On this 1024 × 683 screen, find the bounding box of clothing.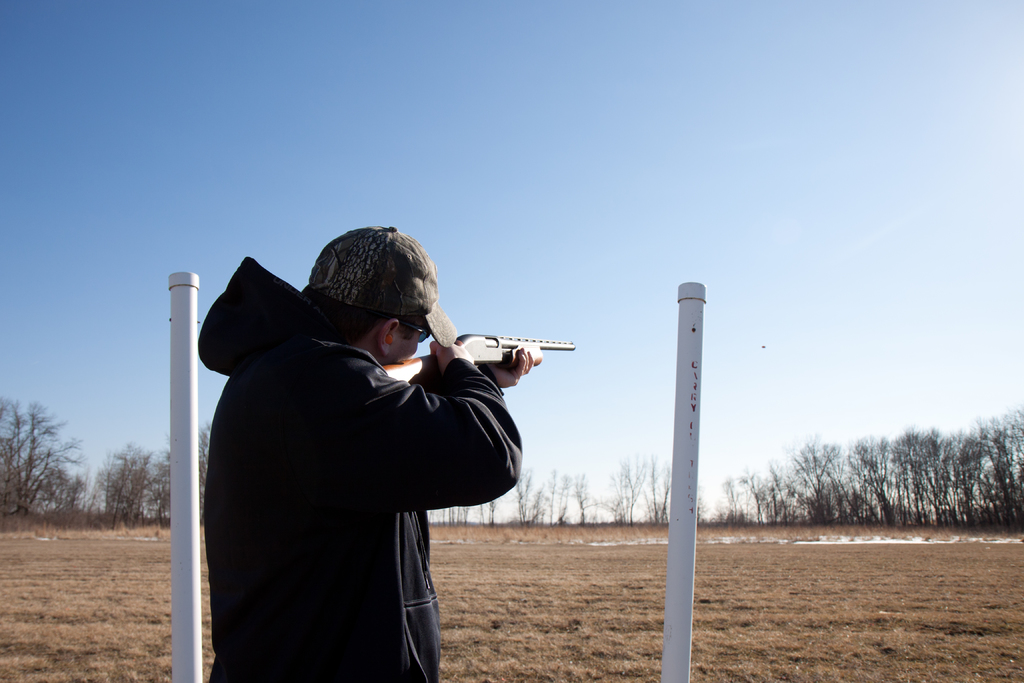
Bounding box: bbox=(200, 261, 523, 666).
